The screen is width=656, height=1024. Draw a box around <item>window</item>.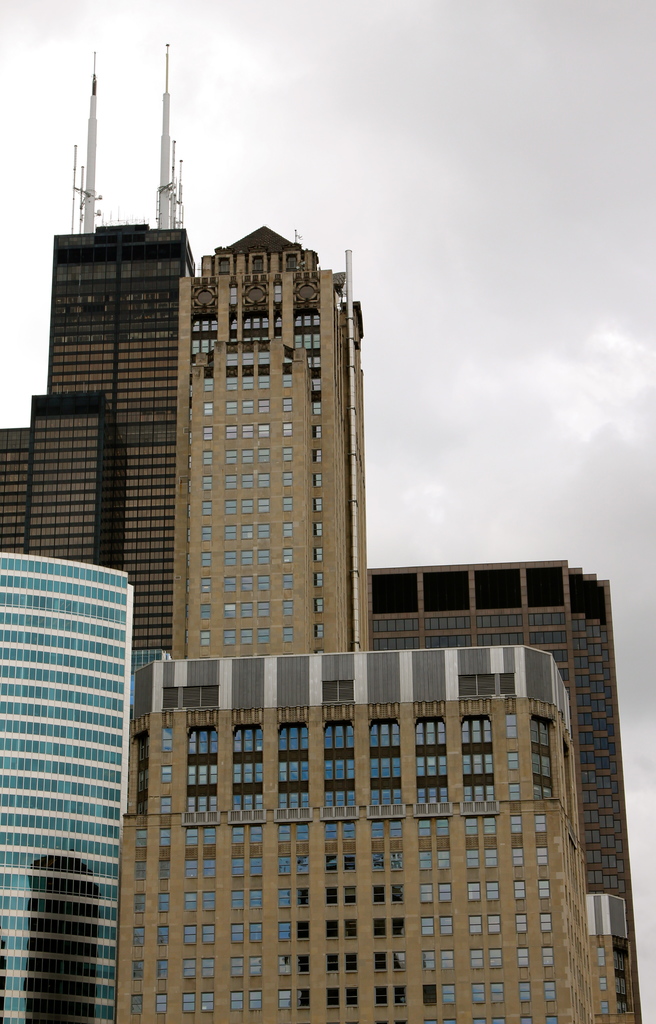
274, 282, 277, 301.
